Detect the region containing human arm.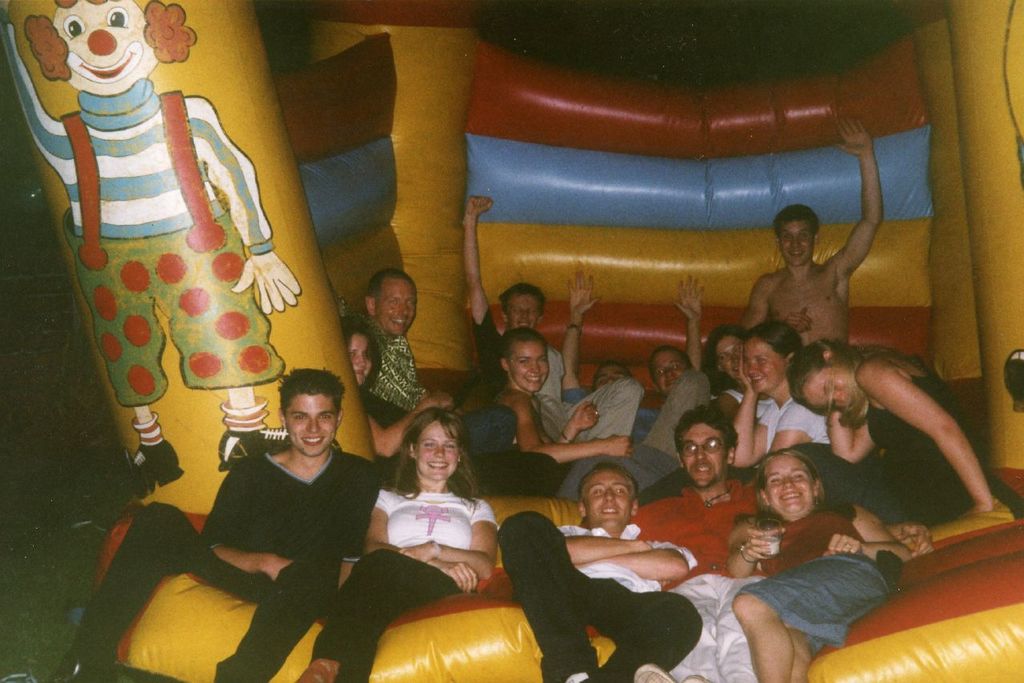
819,111,881,282.
